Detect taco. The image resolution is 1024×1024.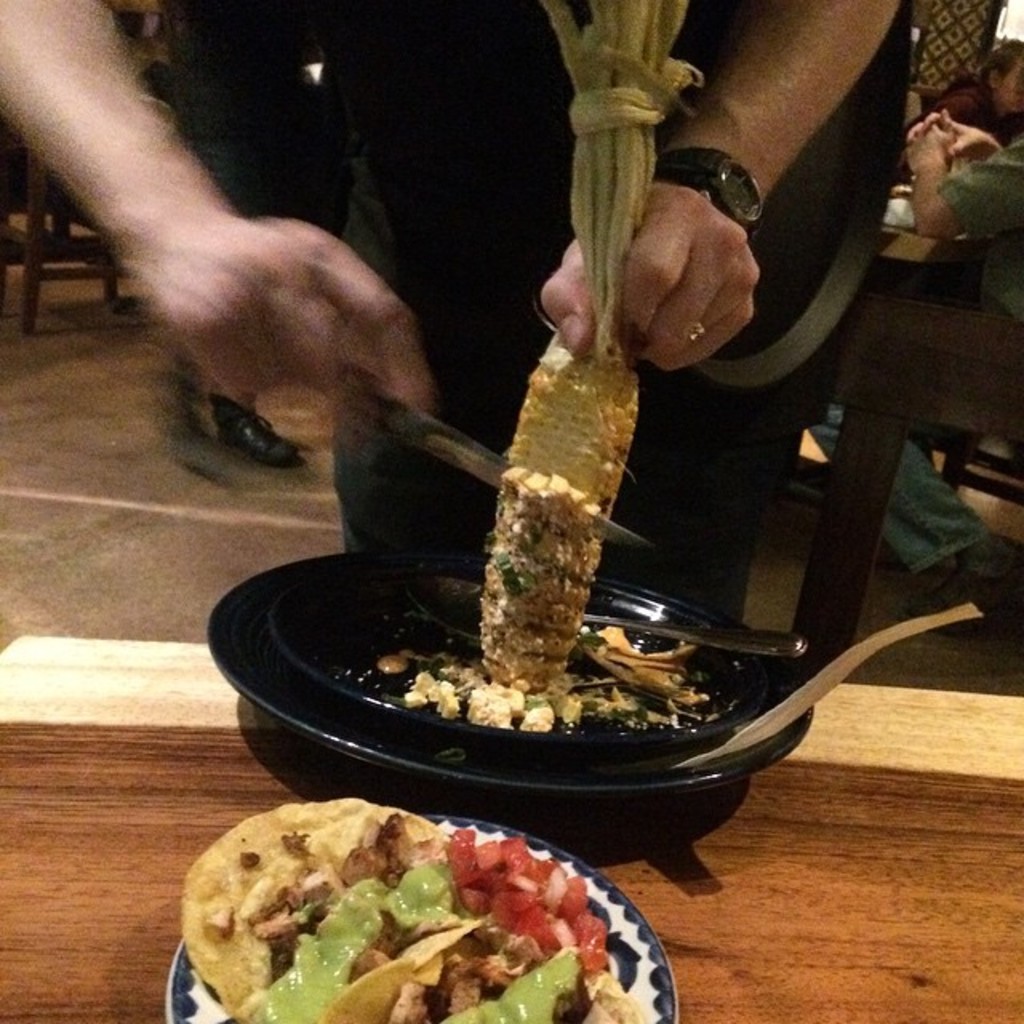
(x1=174, y1=794, x2=656, y2=1022).
